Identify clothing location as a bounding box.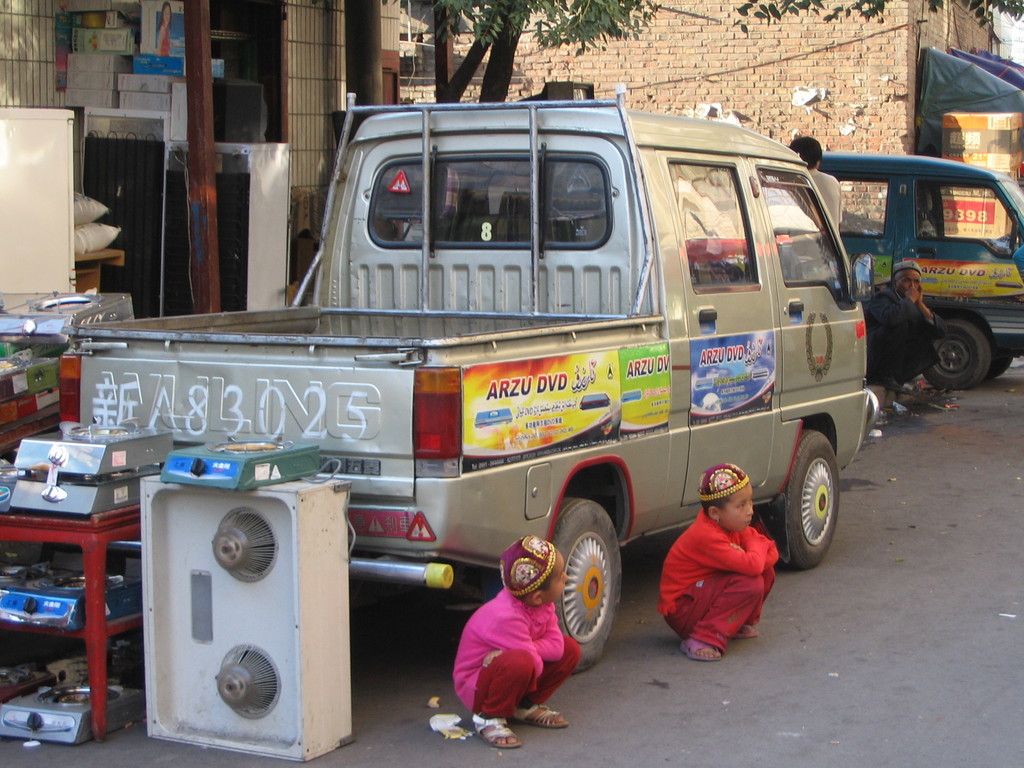
(x1=659, y1=493, x2=783, y2=655).
